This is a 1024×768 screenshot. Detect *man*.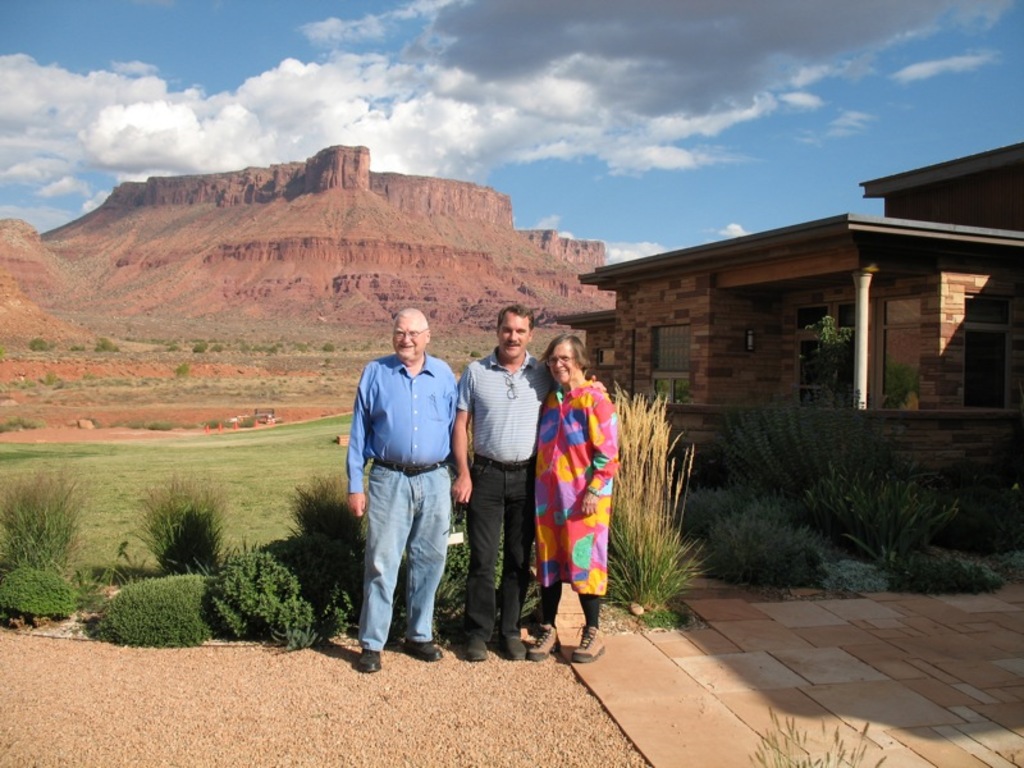
l=343, t=310, r=466, b=676.
